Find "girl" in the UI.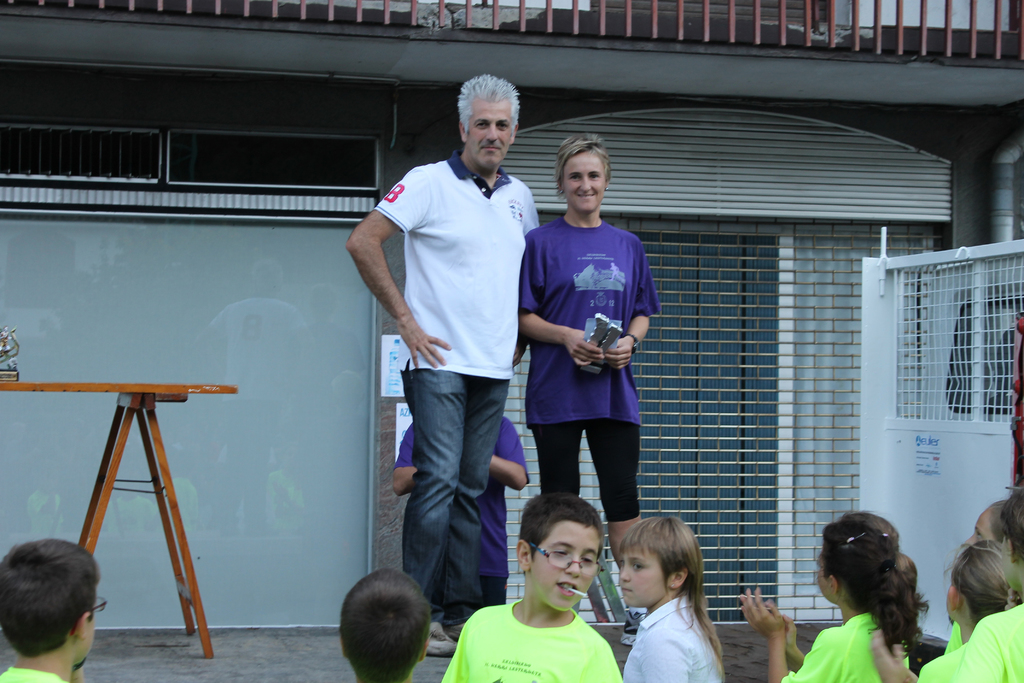
UI element at 918 542 1015 680.
